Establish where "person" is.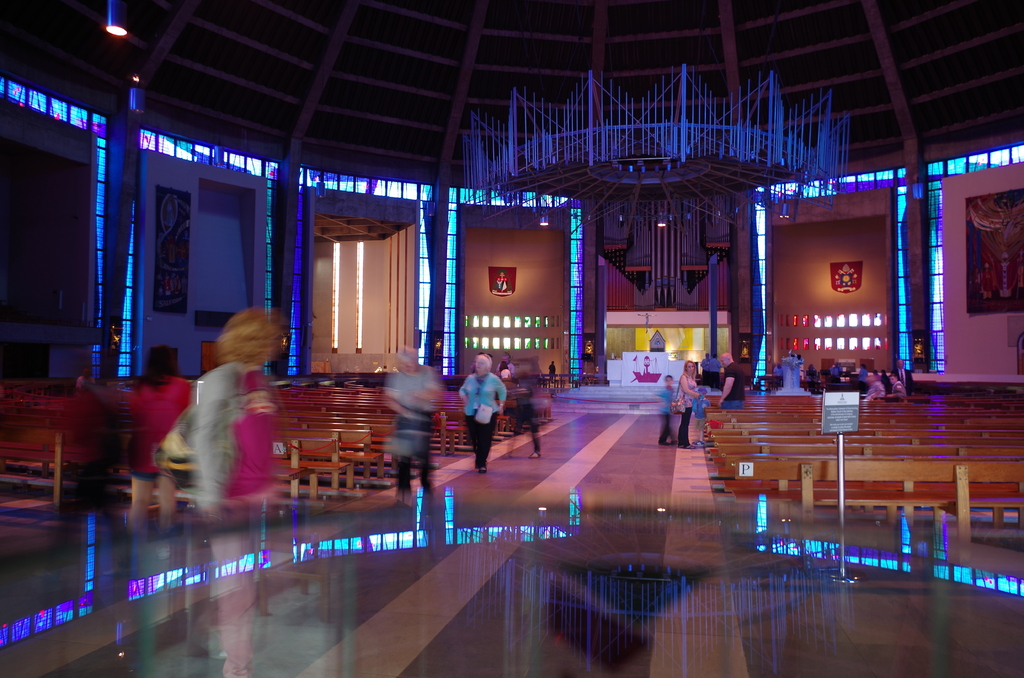
Established at <box>708,353,717,385</box>.
